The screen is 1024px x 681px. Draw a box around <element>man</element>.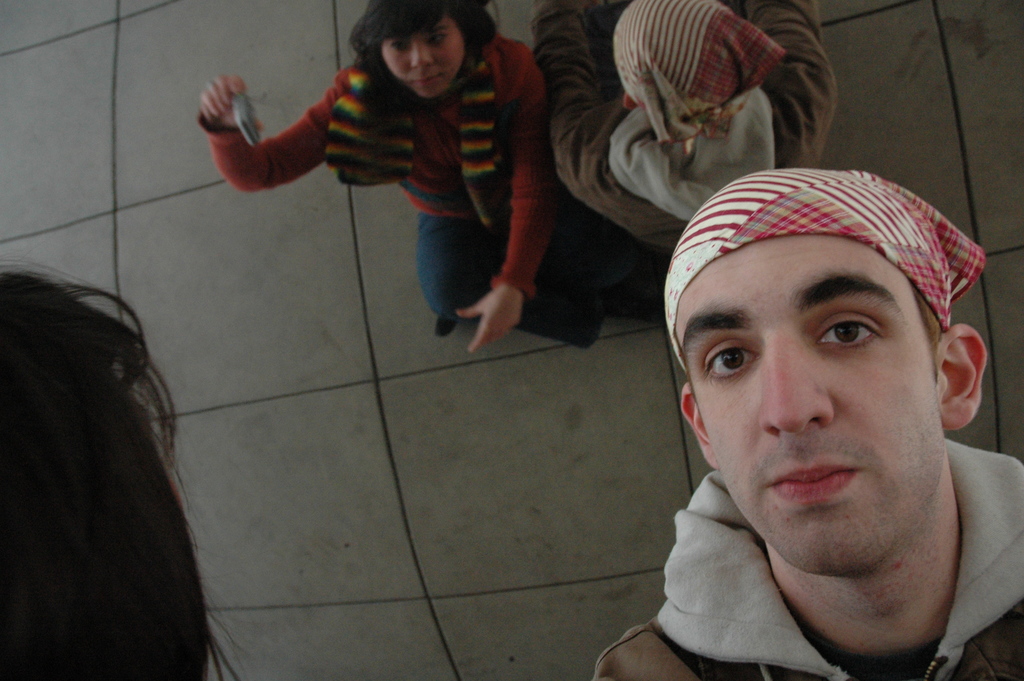
box=[591, 165, 1023, 680].
